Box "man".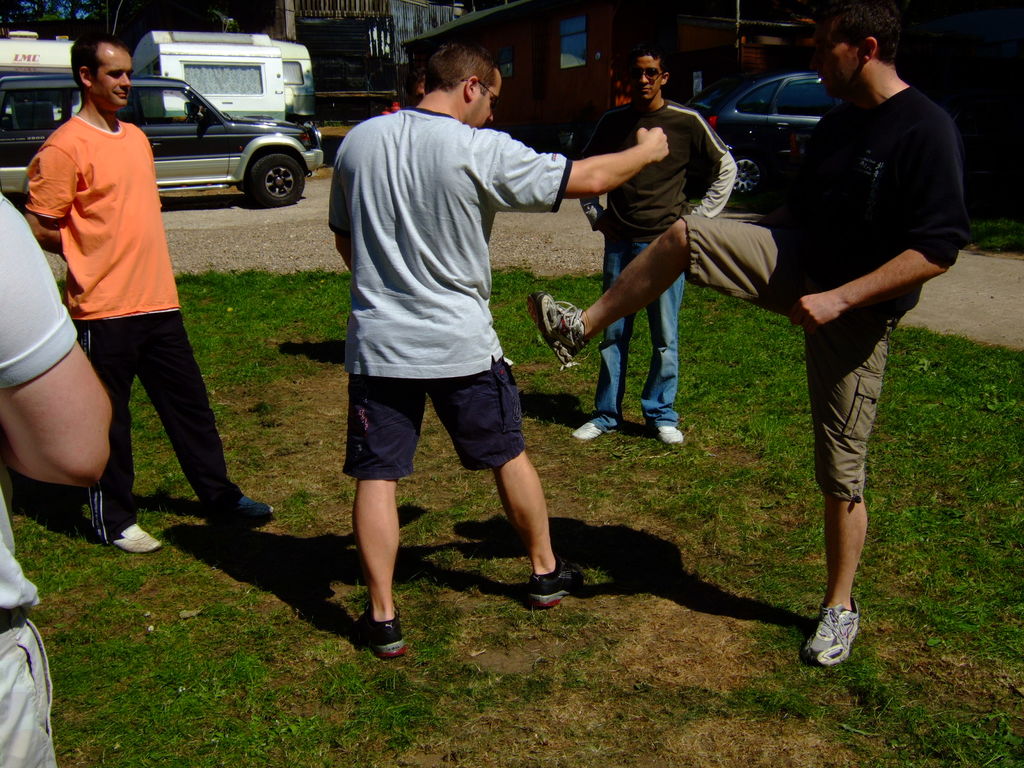
crop(17, 37, 234, 555).
